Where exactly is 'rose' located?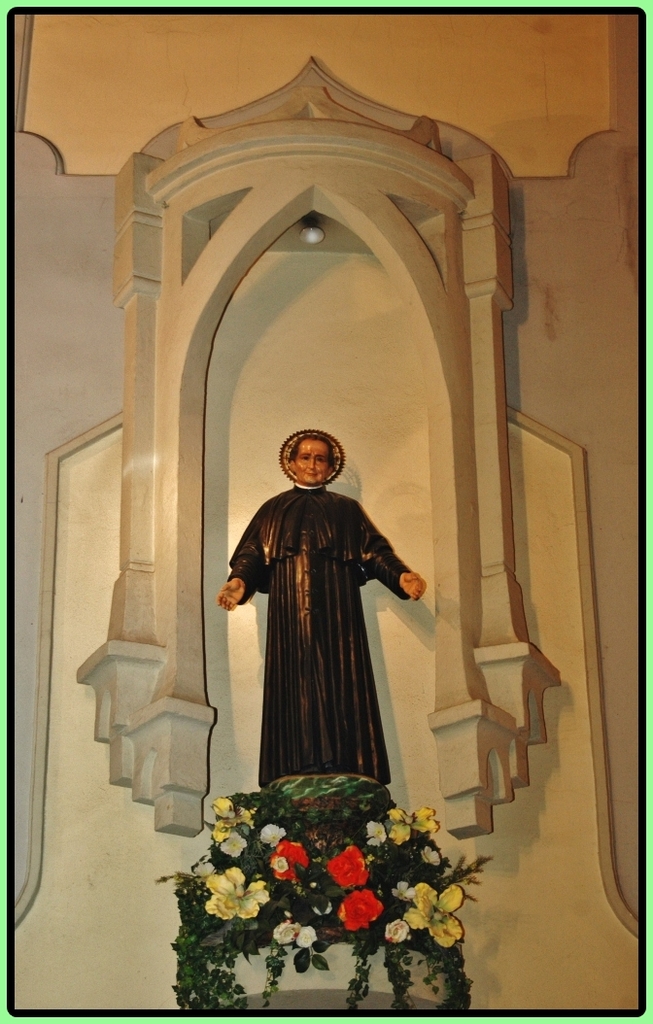
Its bounding box is 270:836:307:876.
